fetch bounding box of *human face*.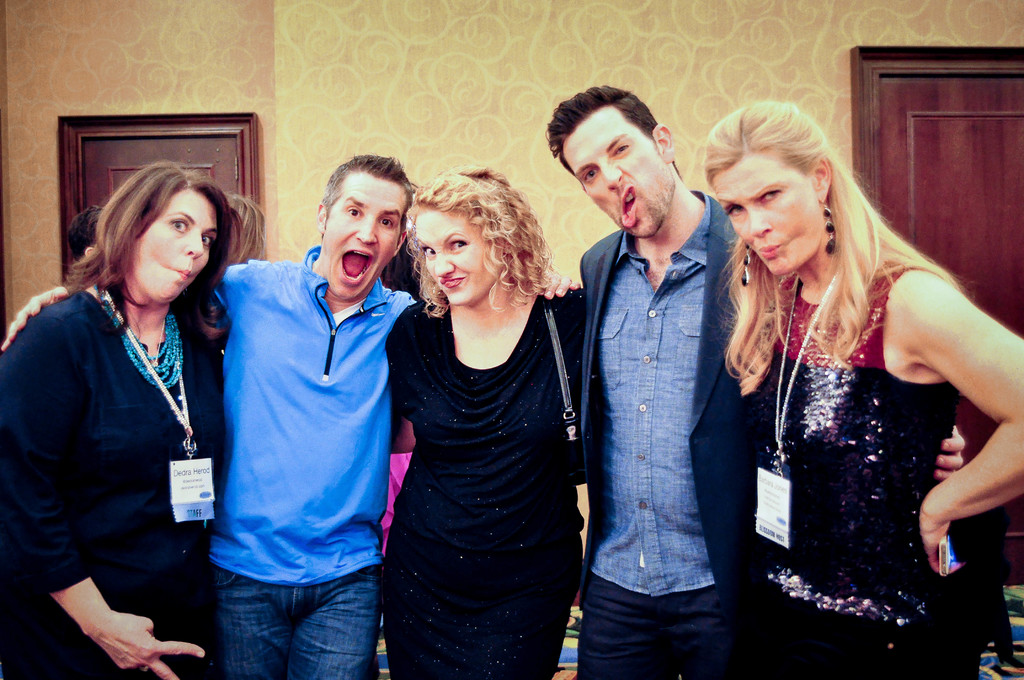
Bbox: rect(417, 207, 511, 305).
